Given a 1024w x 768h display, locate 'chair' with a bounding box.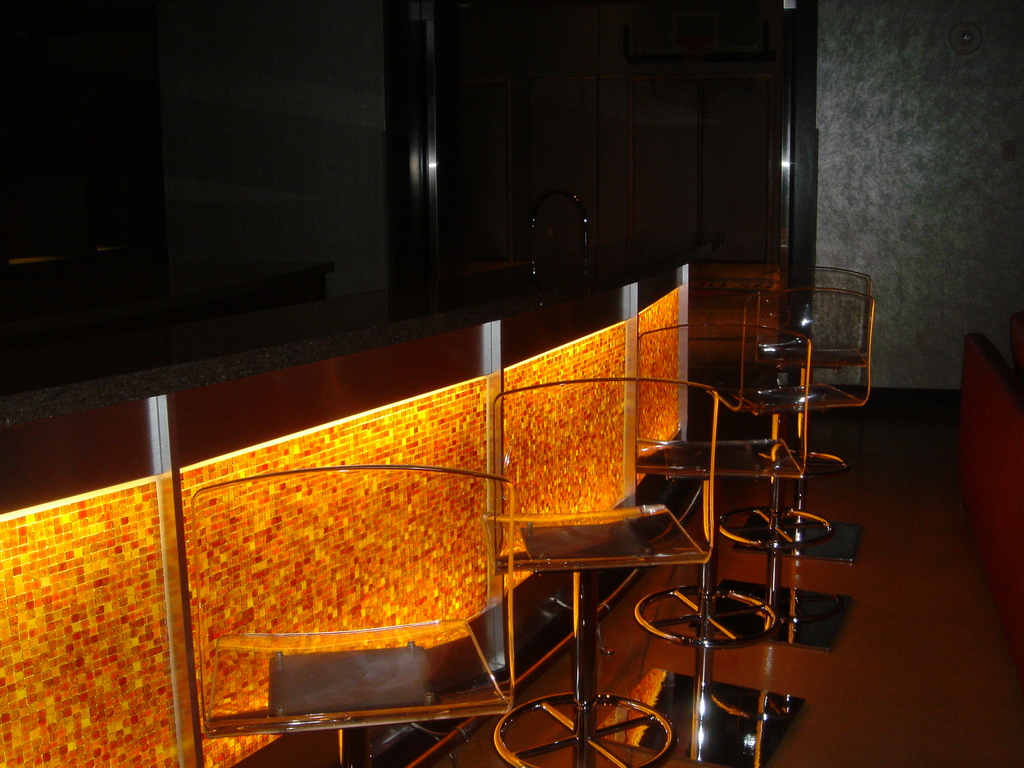
Located: (593,323,806,767).
